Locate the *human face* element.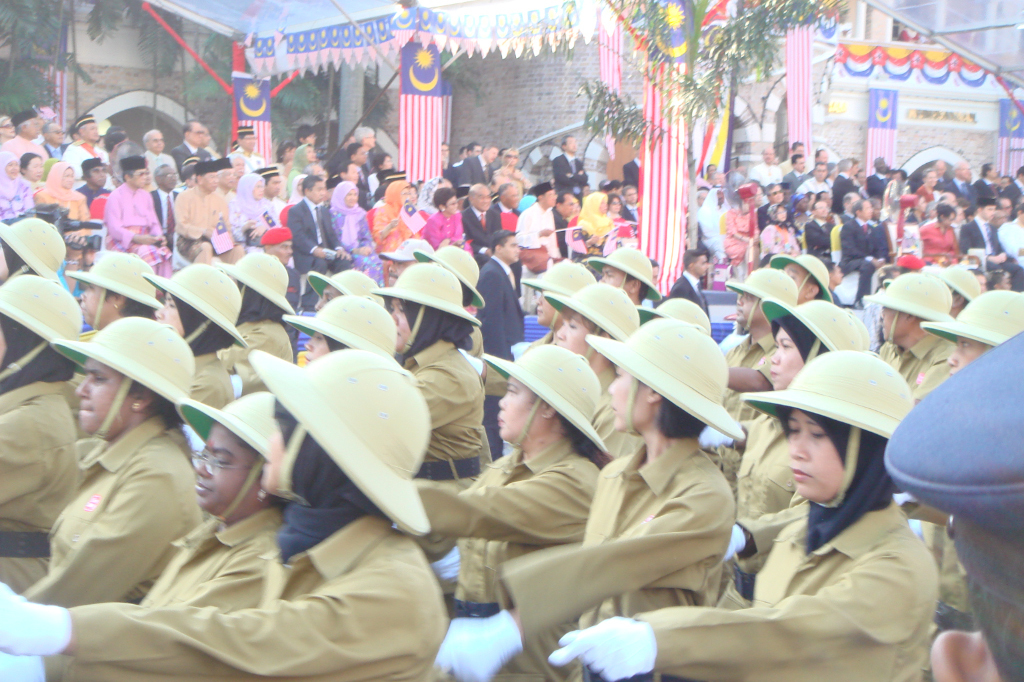
Element bbox: region(784, 259, 812, 303).
